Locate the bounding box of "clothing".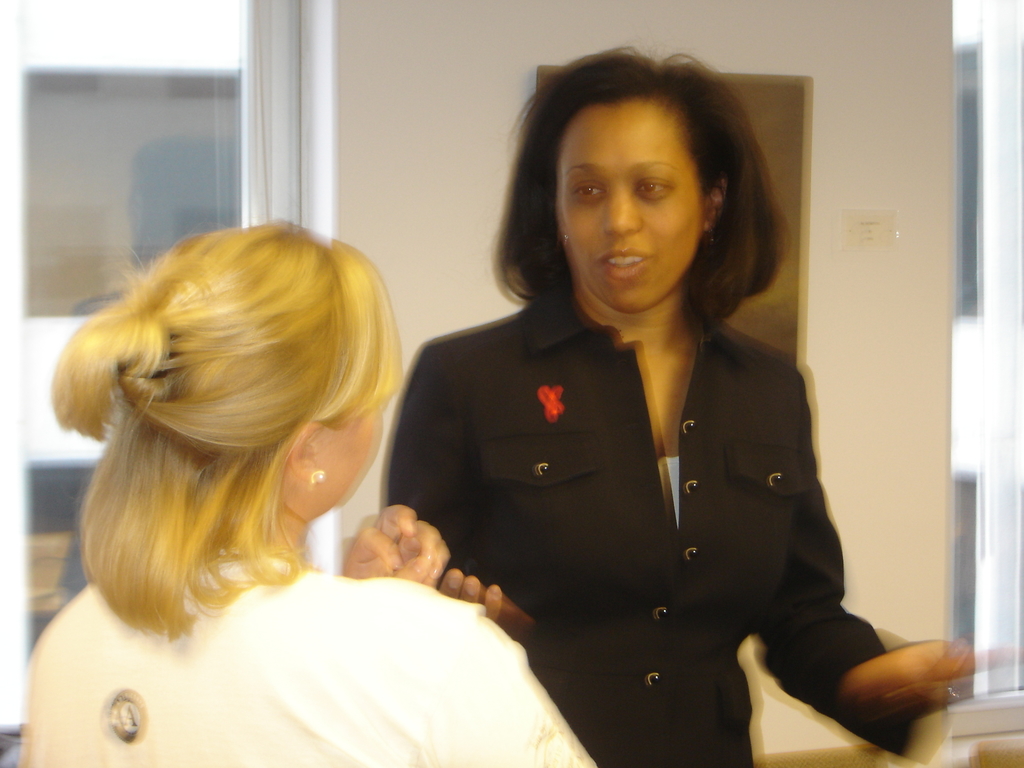
Bounding box: crop(379, 282, 905, 767).
